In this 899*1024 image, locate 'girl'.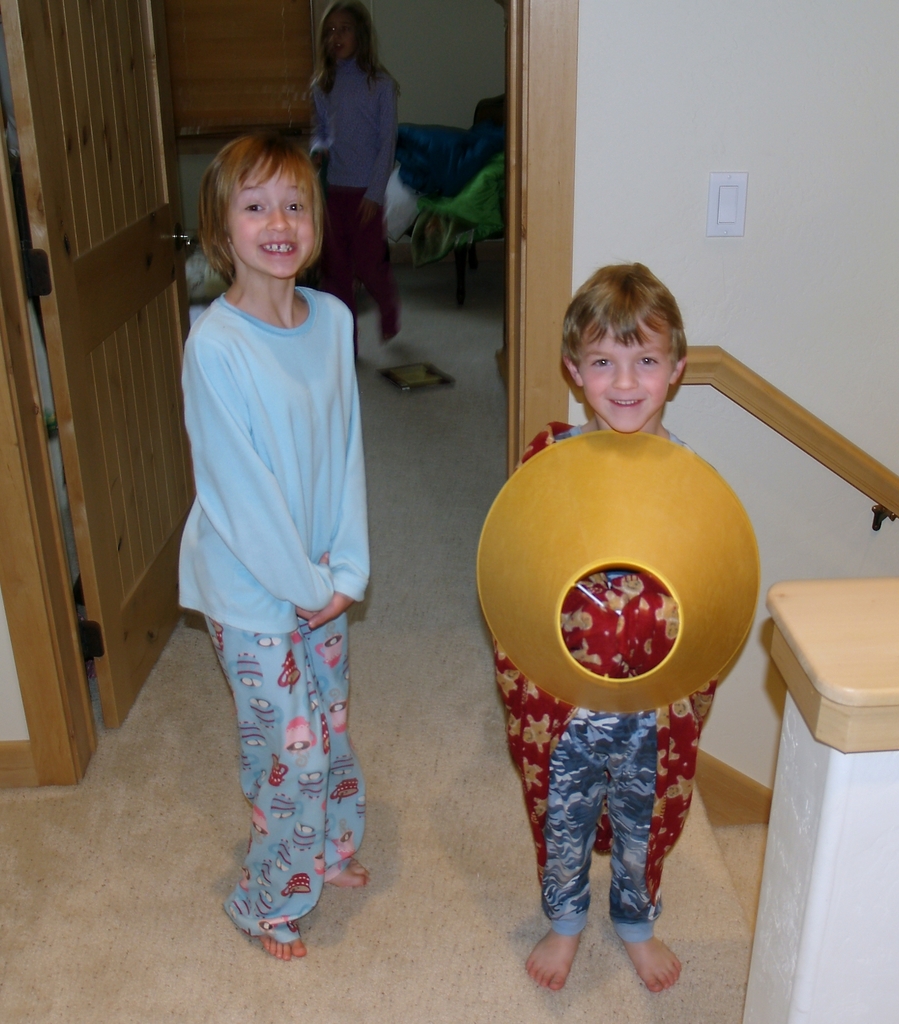
Bounding box: bbox=[302, 0, 405, 345].
